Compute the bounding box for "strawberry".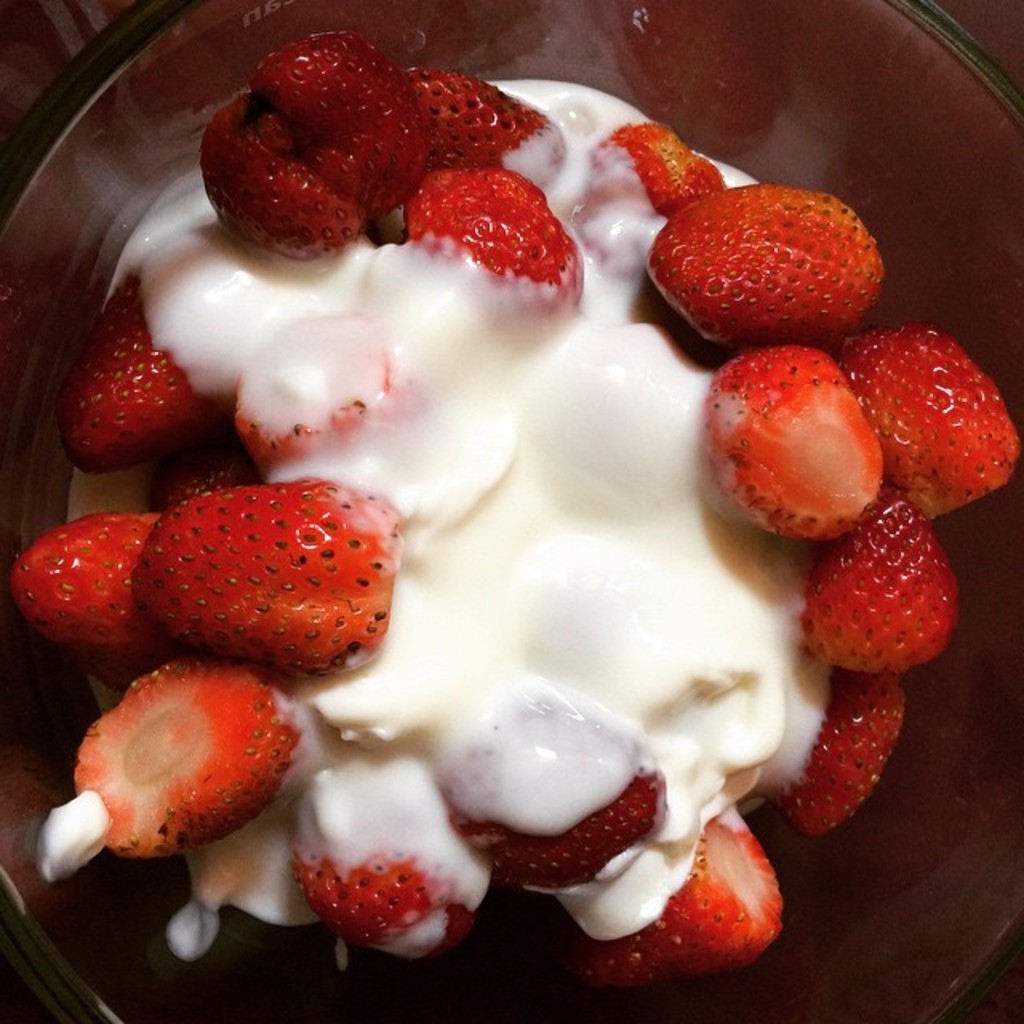
(392, 166, 584, 310).
